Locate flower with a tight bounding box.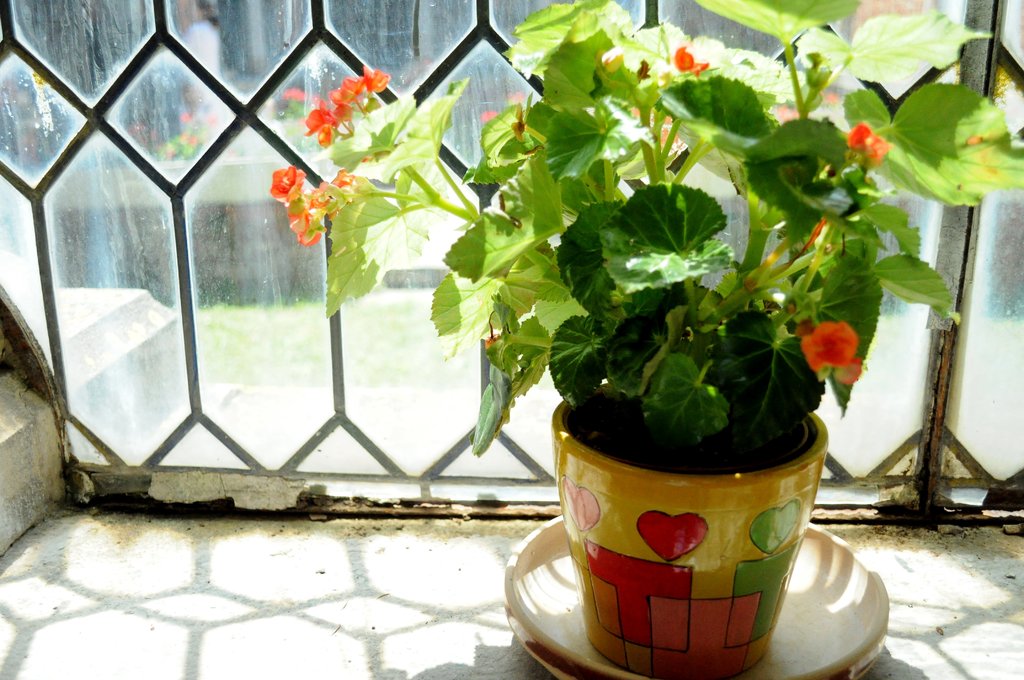
bbox=[299, 98, 353, 149].
